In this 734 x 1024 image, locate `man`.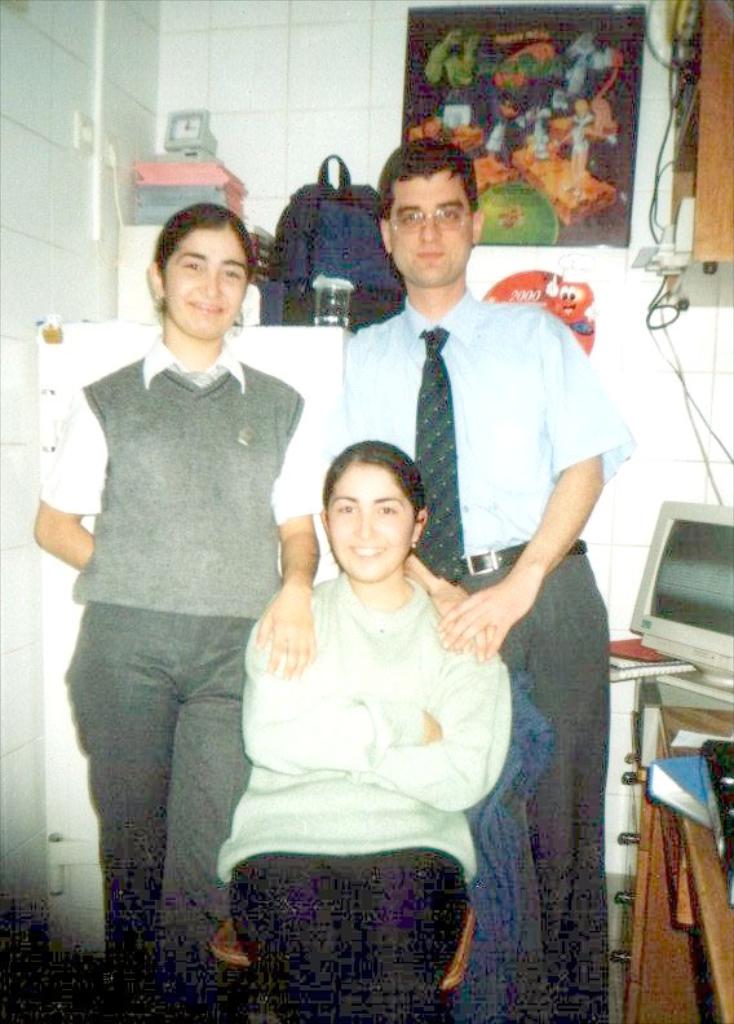
Bounding box: 278, 233, 614, 980.
